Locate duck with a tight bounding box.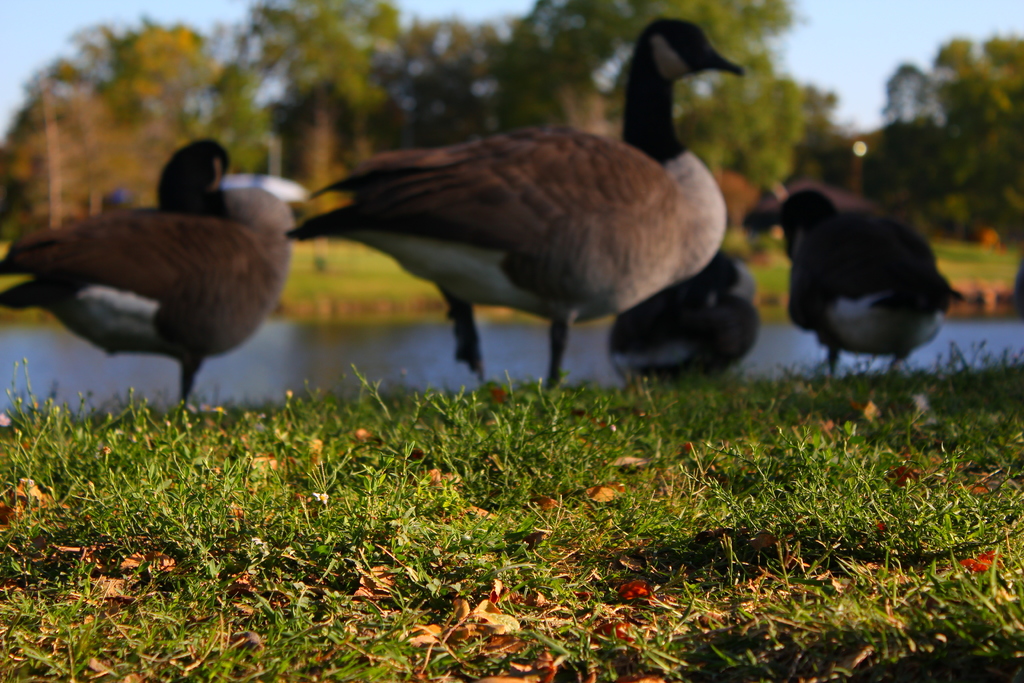
22,120,314,432.
